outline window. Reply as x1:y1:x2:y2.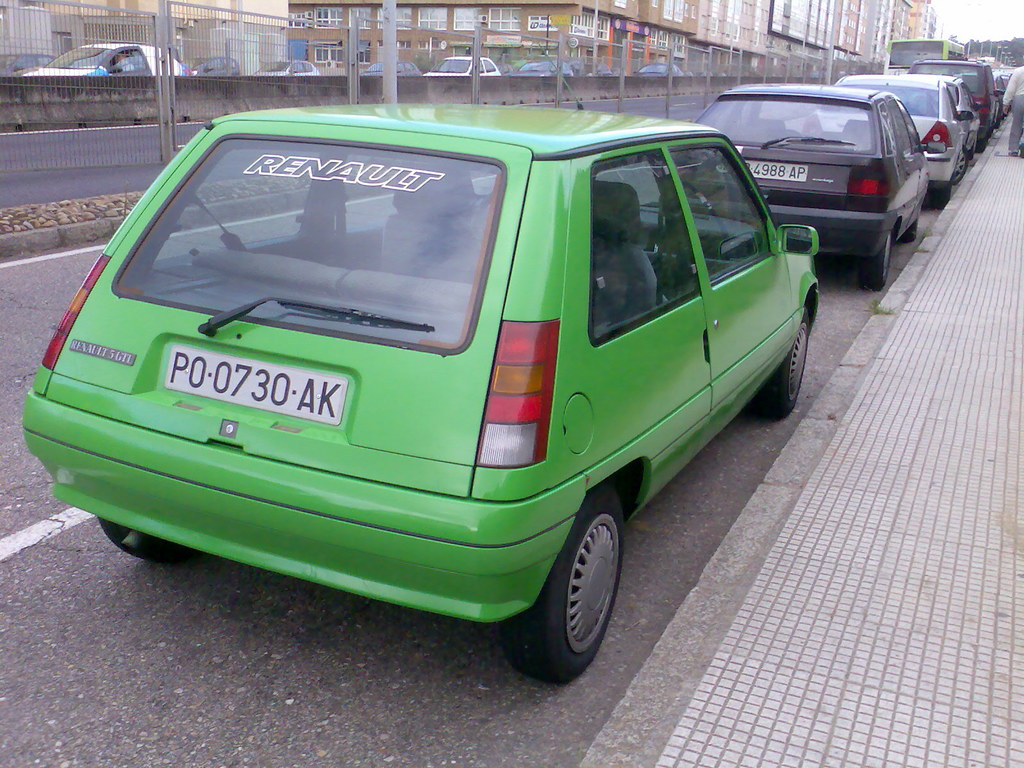
673:34:685:56.
